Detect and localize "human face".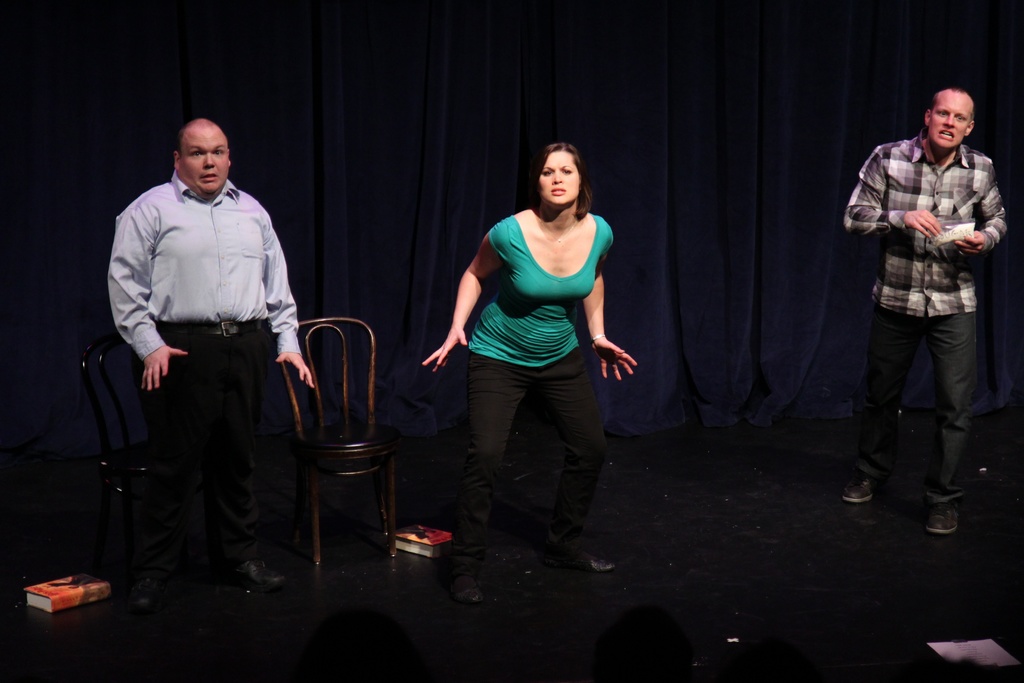
Localized at [x1=929, y1=93, x2=972, y2=151].
